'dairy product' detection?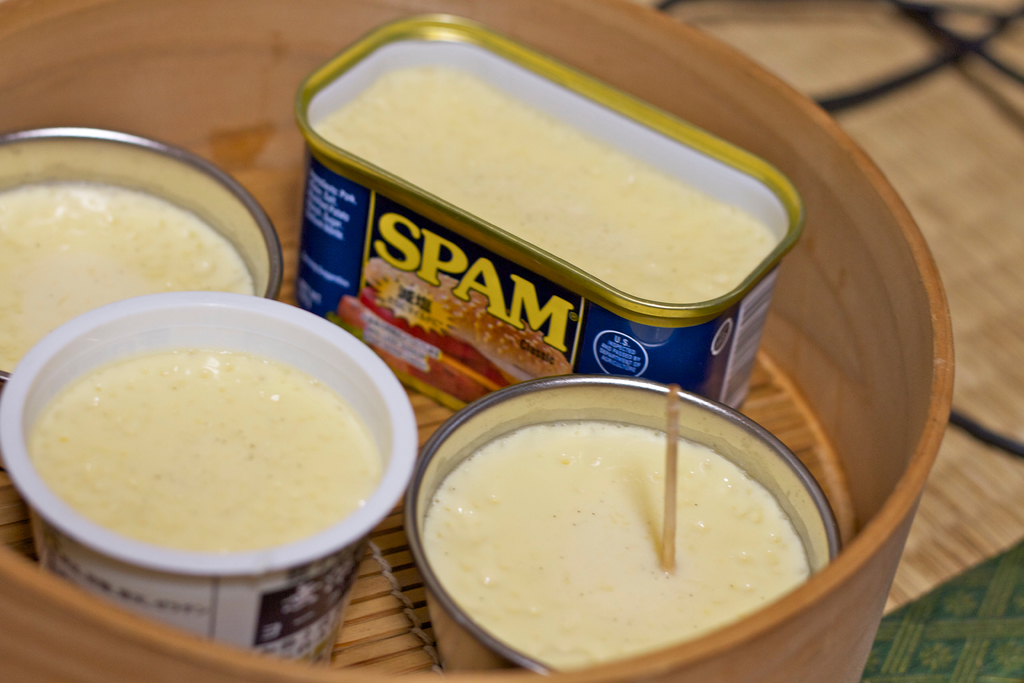
select_region(323, 59, 787, 304)
